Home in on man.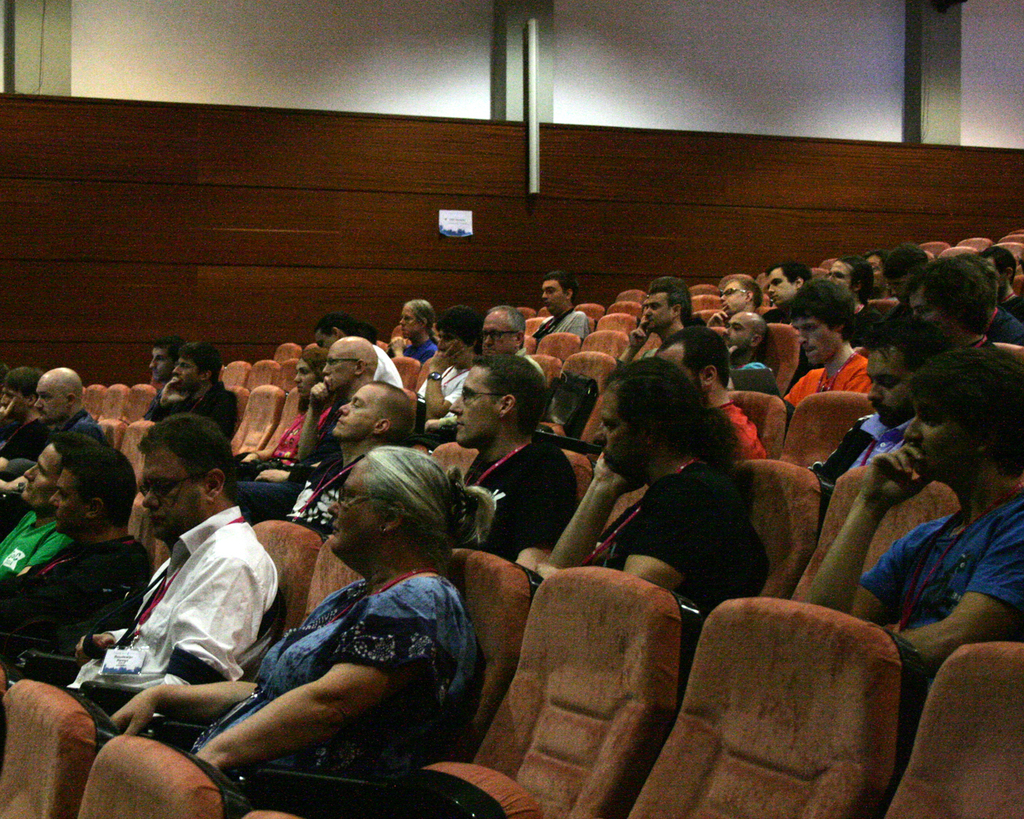
Homed in at (620,282,691,357).
